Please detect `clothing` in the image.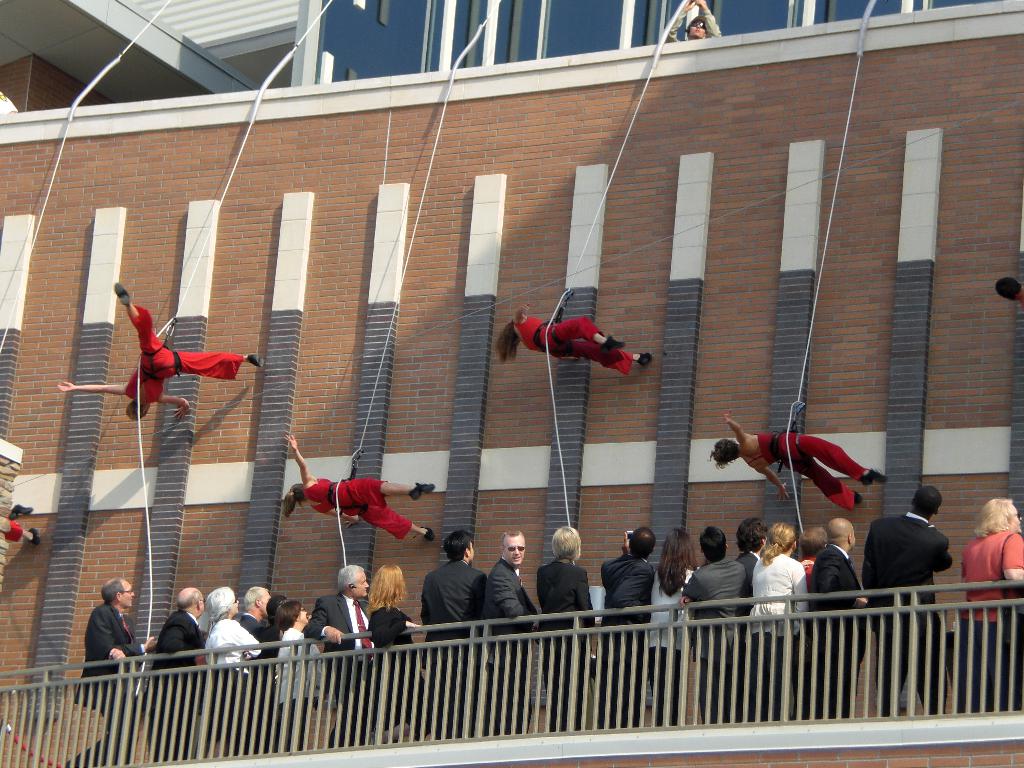
274/616/332/758.
